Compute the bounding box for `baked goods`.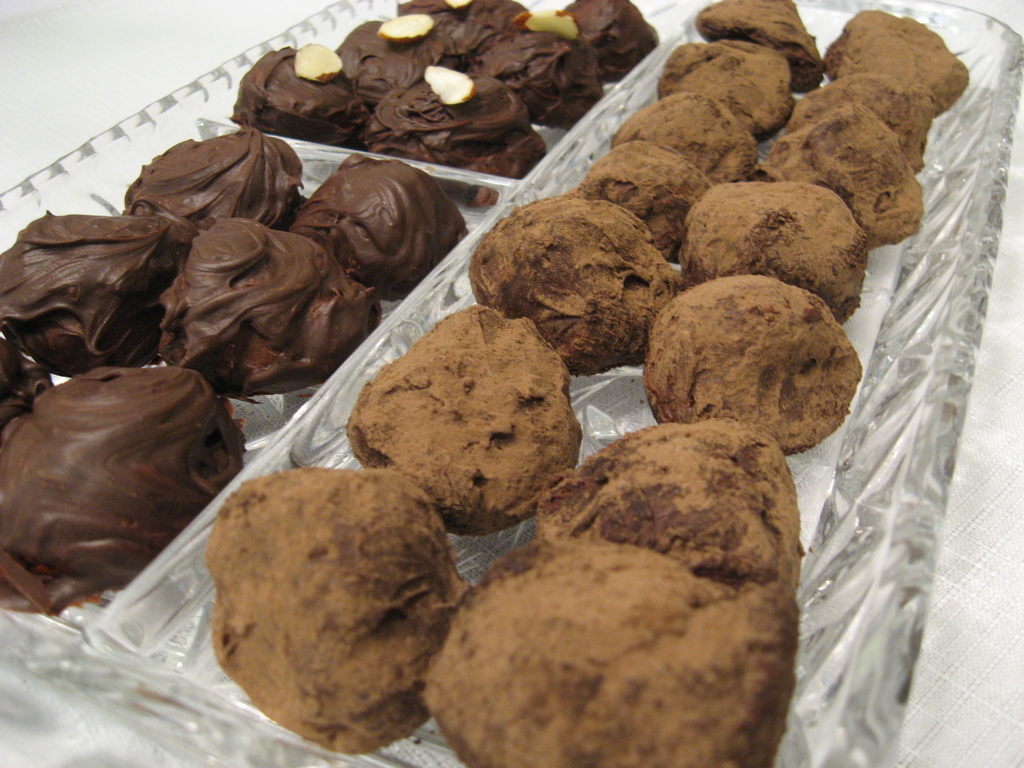
<box>556,135,714,259</box>.
